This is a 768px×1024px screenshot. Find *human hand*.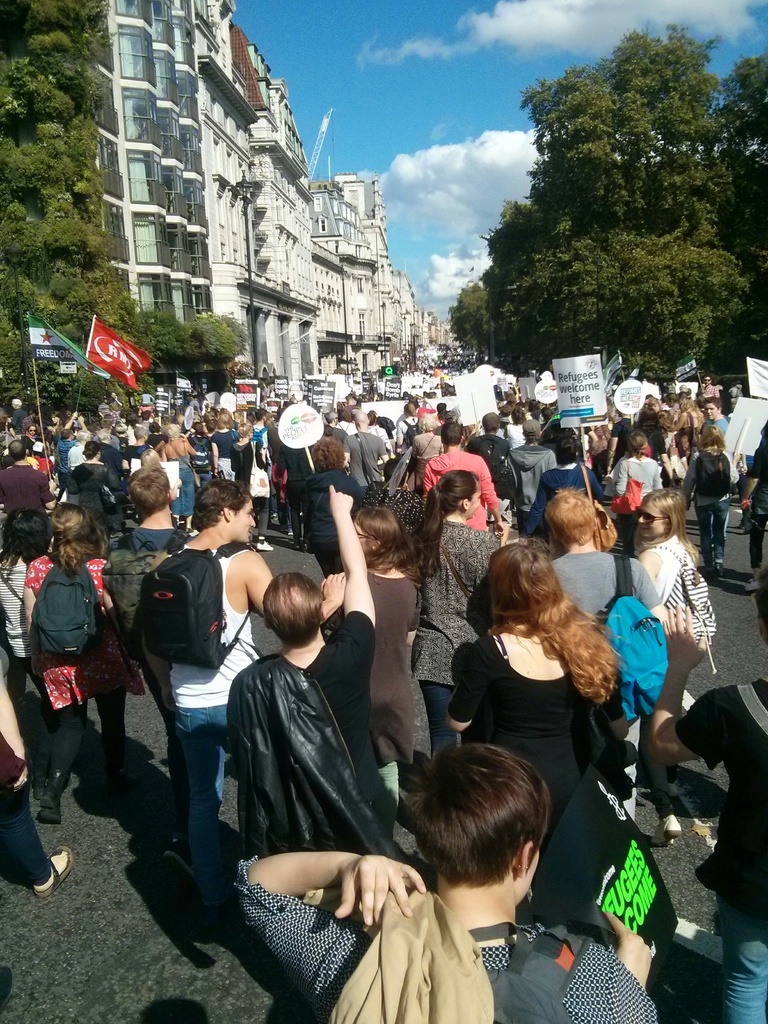
Bounding box: (x1=211, y1=473, x2=220, y2=478).
